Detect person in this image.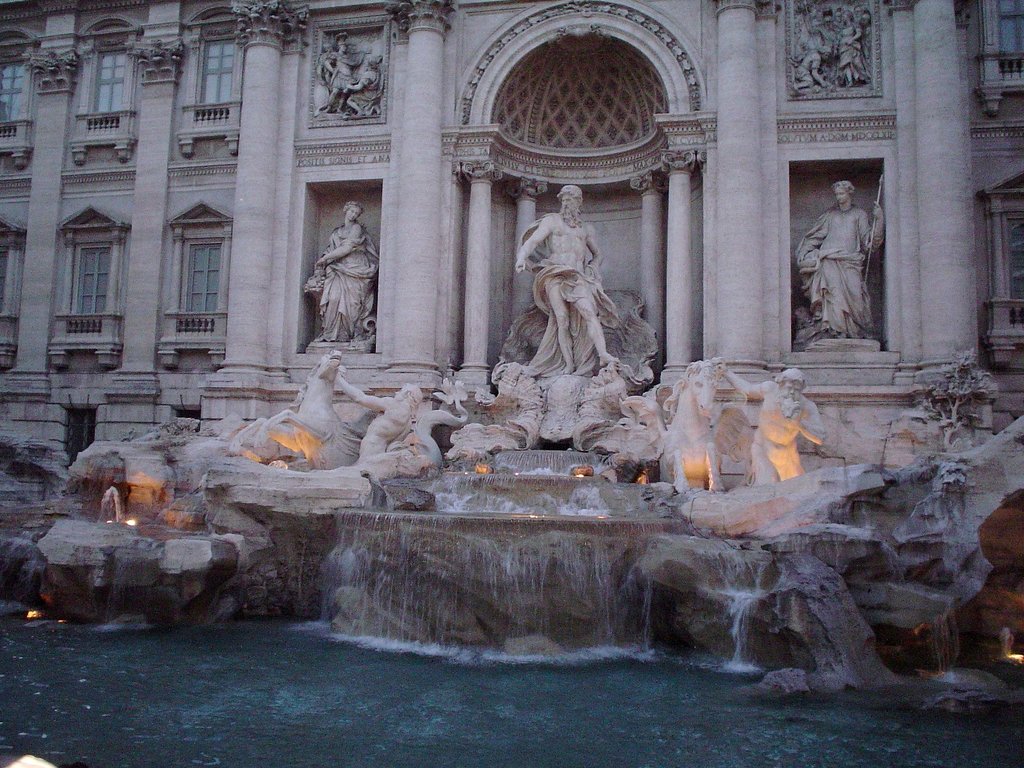
Detection: x1=288 y1=349 x2=366 y2=436.
